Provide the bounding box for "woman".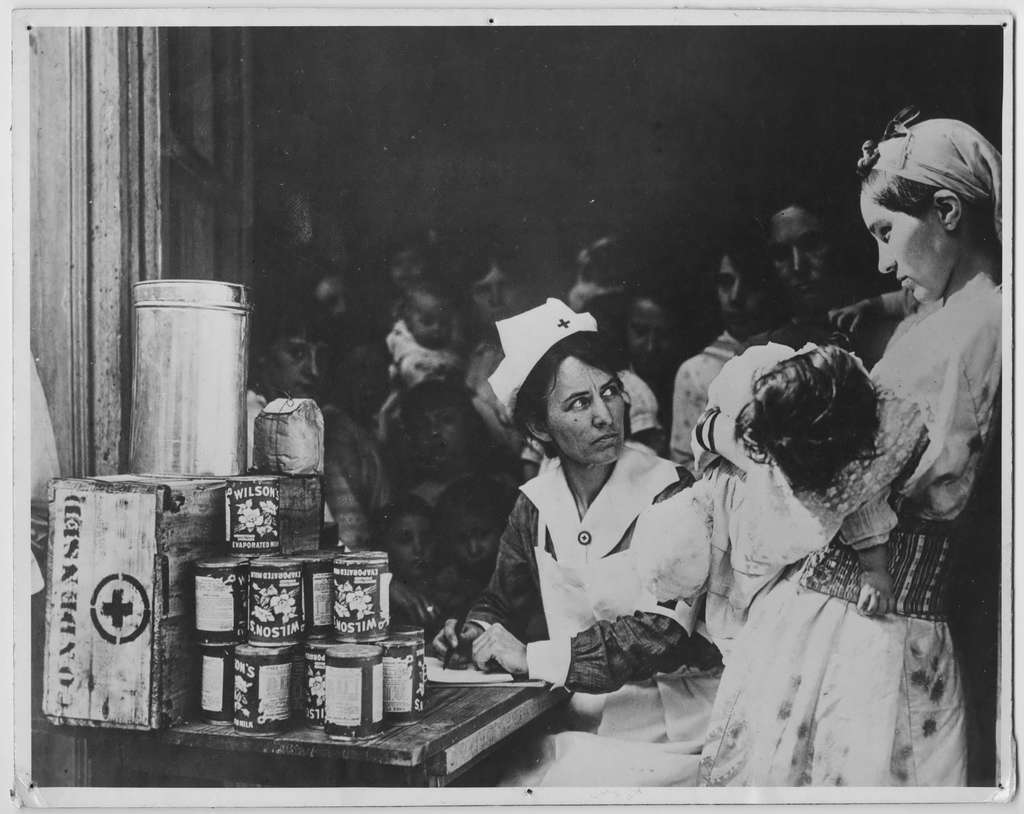
(596, 272, 694, 409).
